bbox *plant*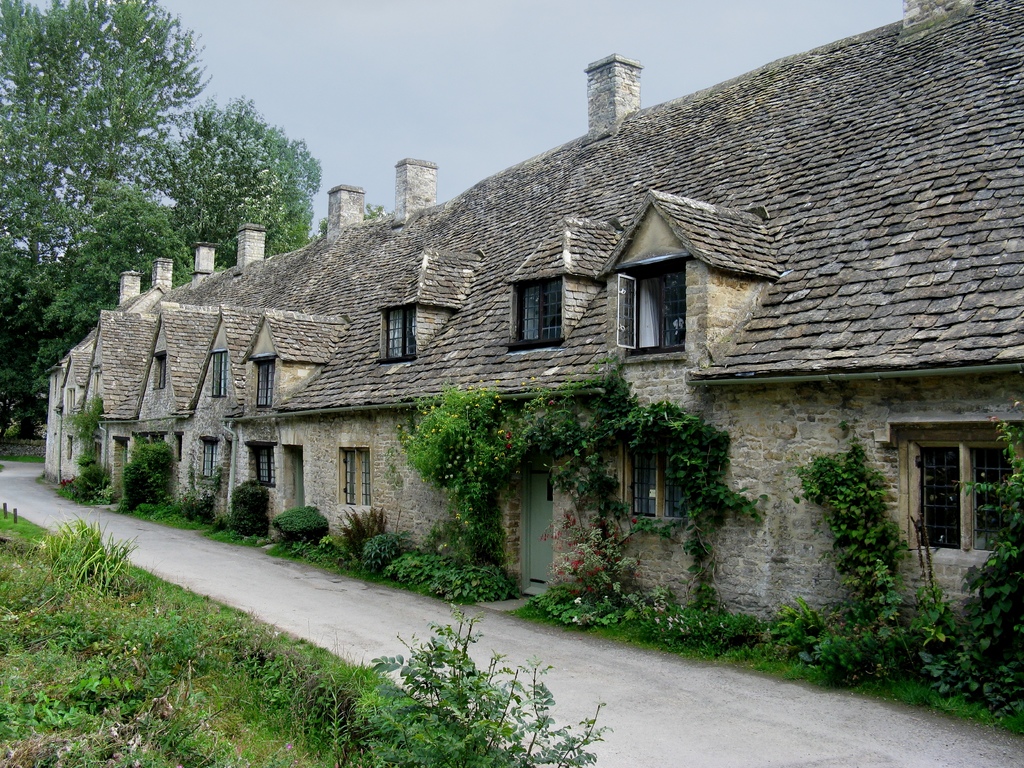
<region>759, 600, 825, 671</region>
